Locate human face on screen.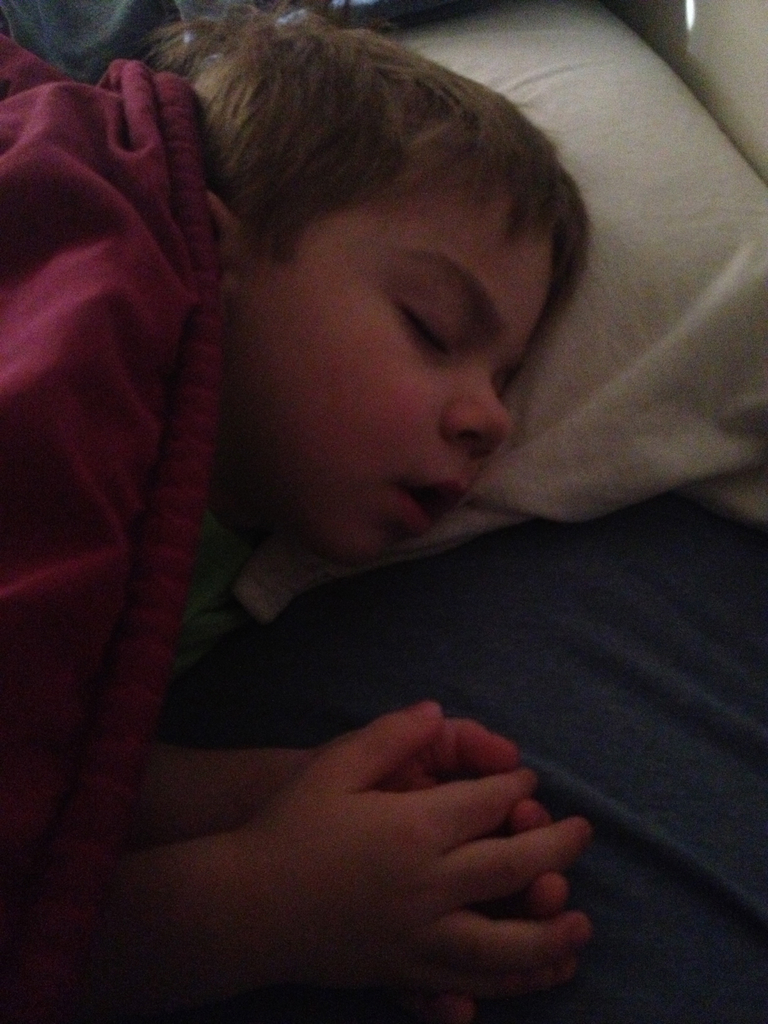
On screen at x1=256 y1=162 x2=547 y2=557.
